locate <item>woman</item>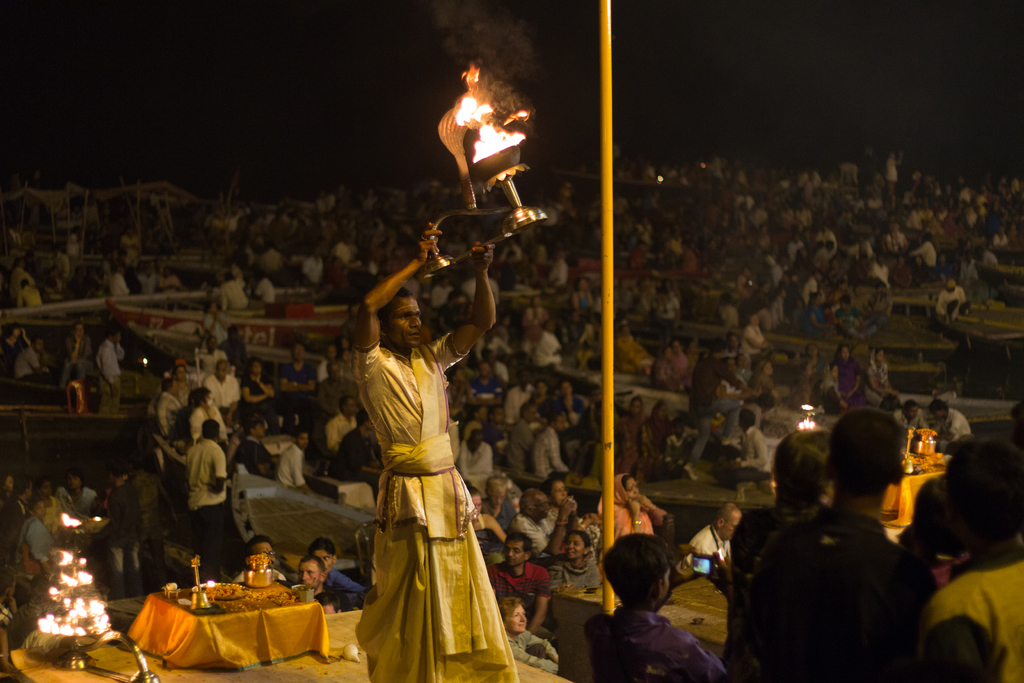
box(521, 296, 551, 324)
